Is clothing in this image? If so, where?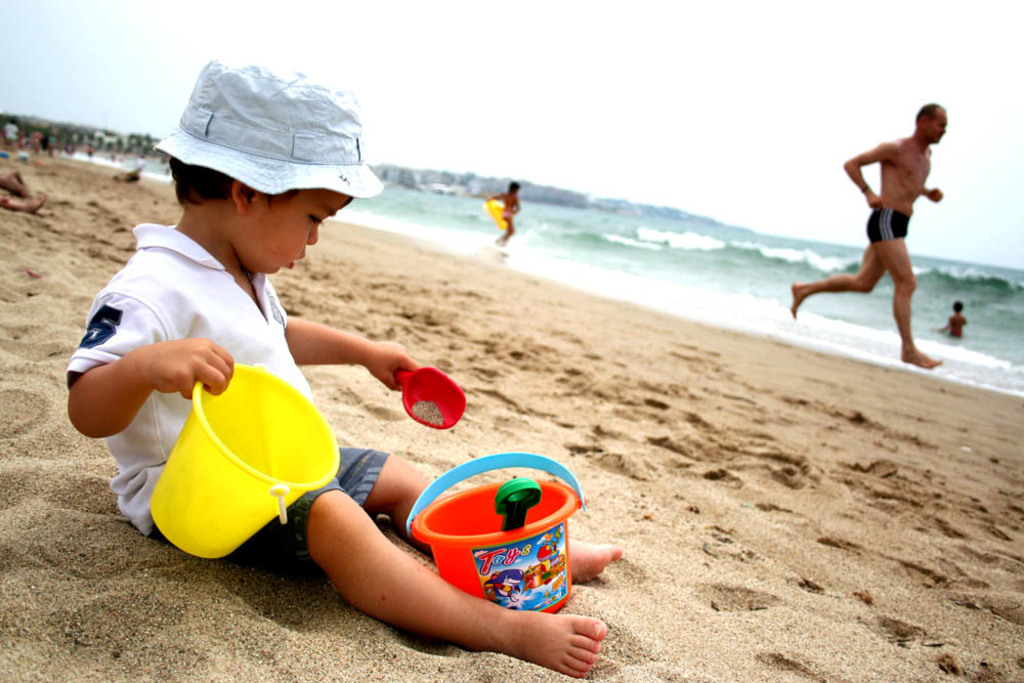
Yes, at bbox=[861, 202, 907, 247].
